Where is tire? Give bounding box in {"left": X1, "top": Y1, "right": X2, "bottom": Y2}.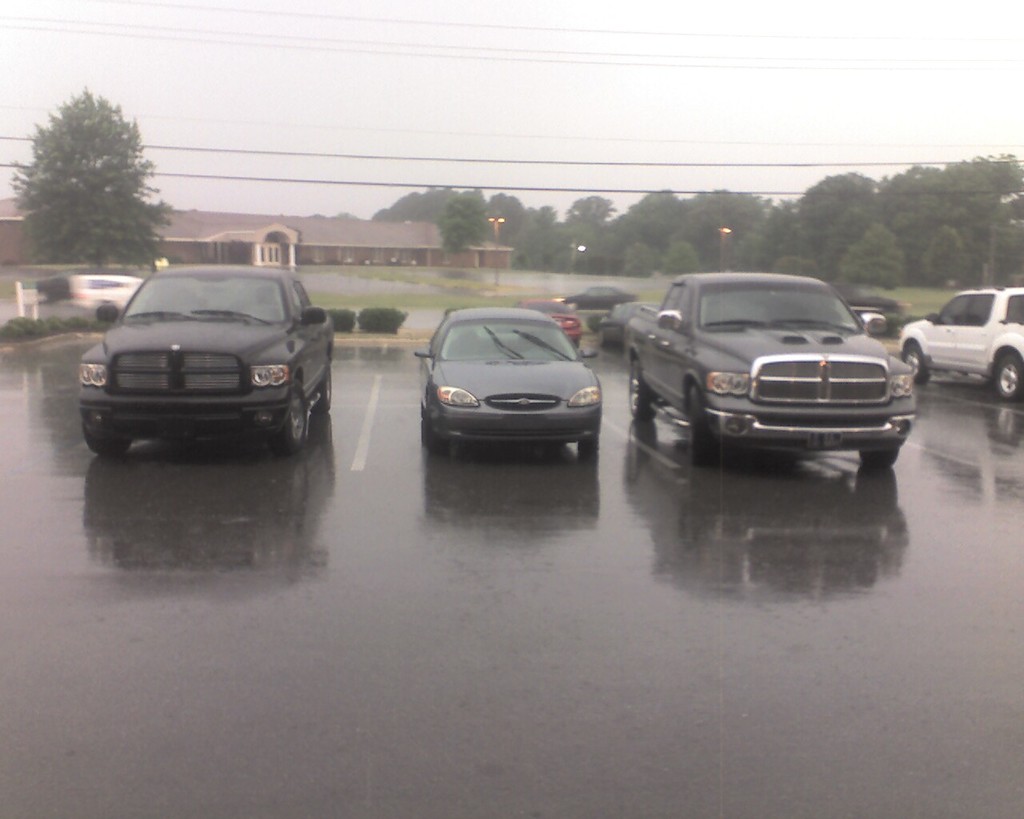
{"left": 85, "top": 428, "right": 127, "bottom": 457}.
